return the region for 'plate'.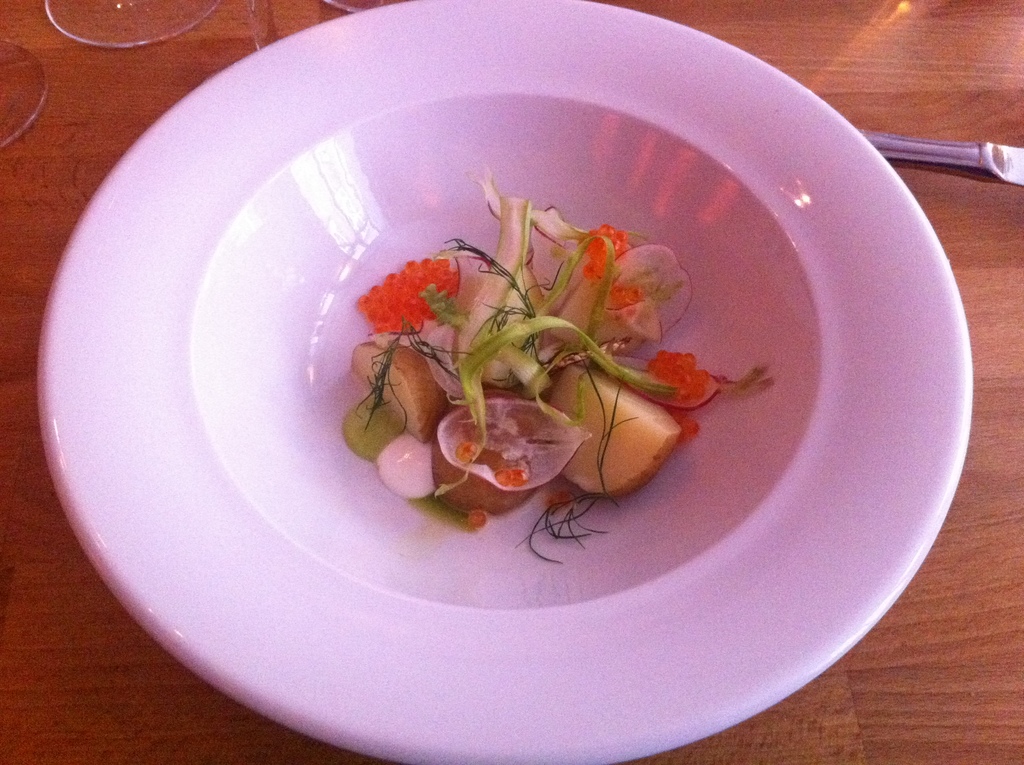
bbox(32, 0, 965, 764).
